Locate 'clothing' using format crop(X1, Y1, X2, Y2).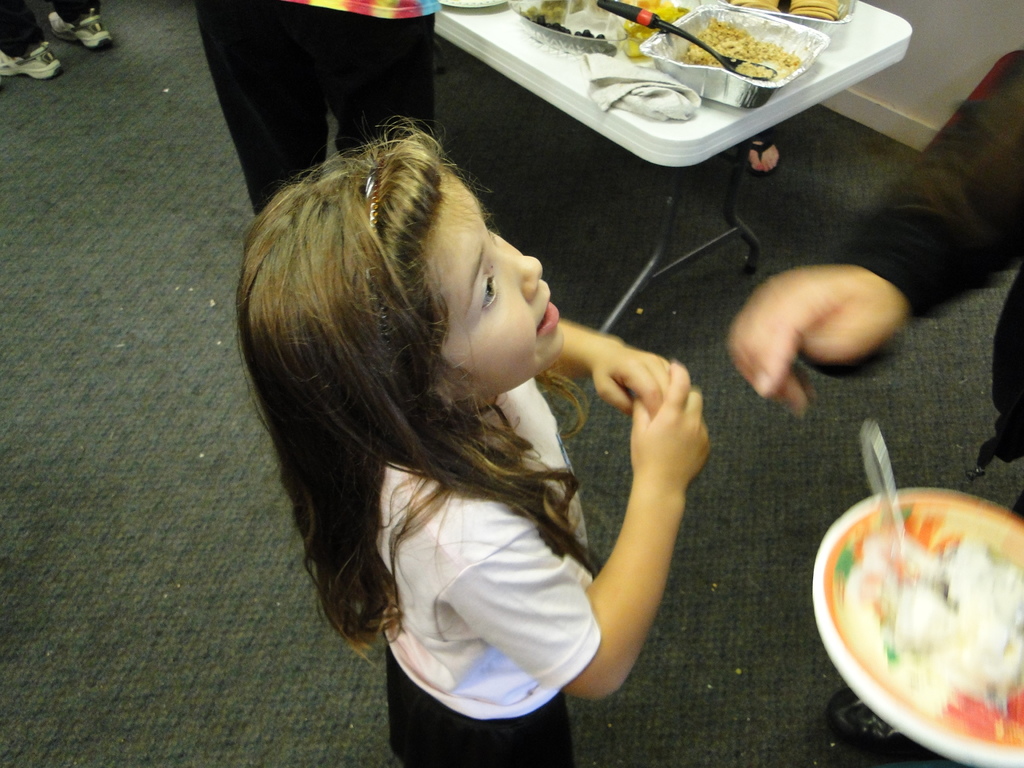
crop(196, 0, 441, 211).
